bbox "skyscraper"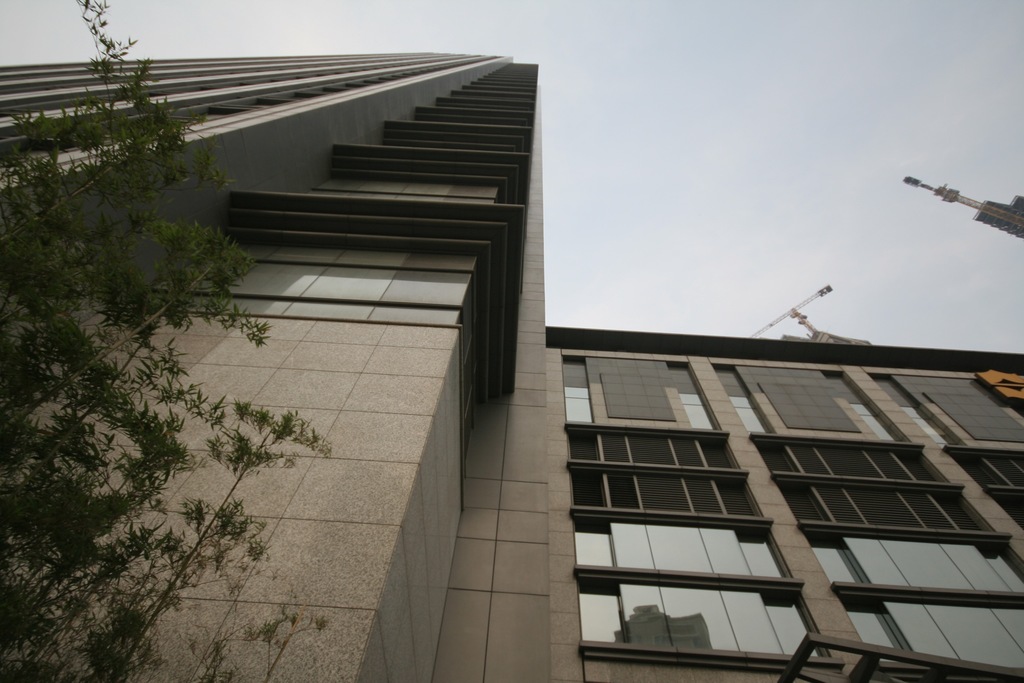
x1=0 y1=51 x2=1023 y2=682
